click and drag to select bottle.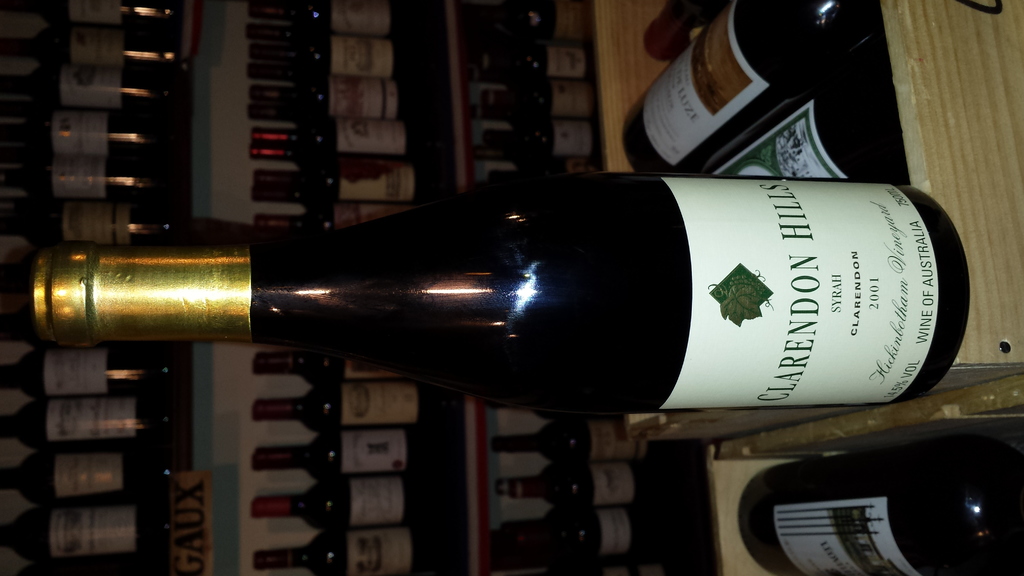
Selection: 484 45 593 84.
